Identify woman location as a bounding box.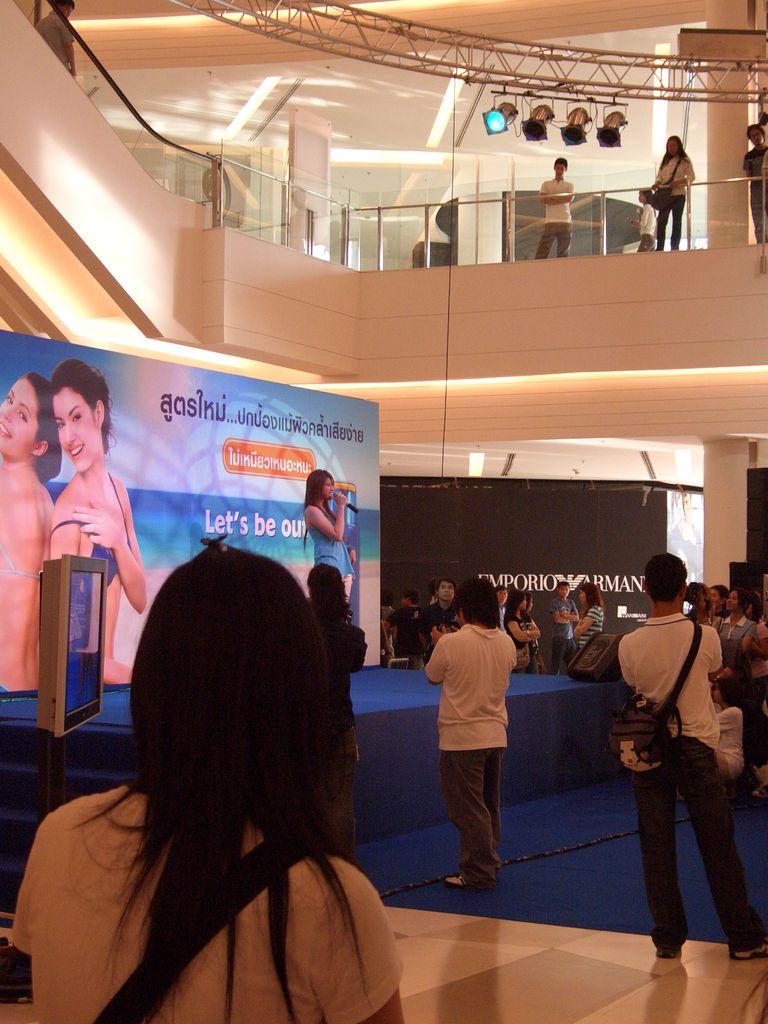
<region>51, 358, 148, 681</region>.
